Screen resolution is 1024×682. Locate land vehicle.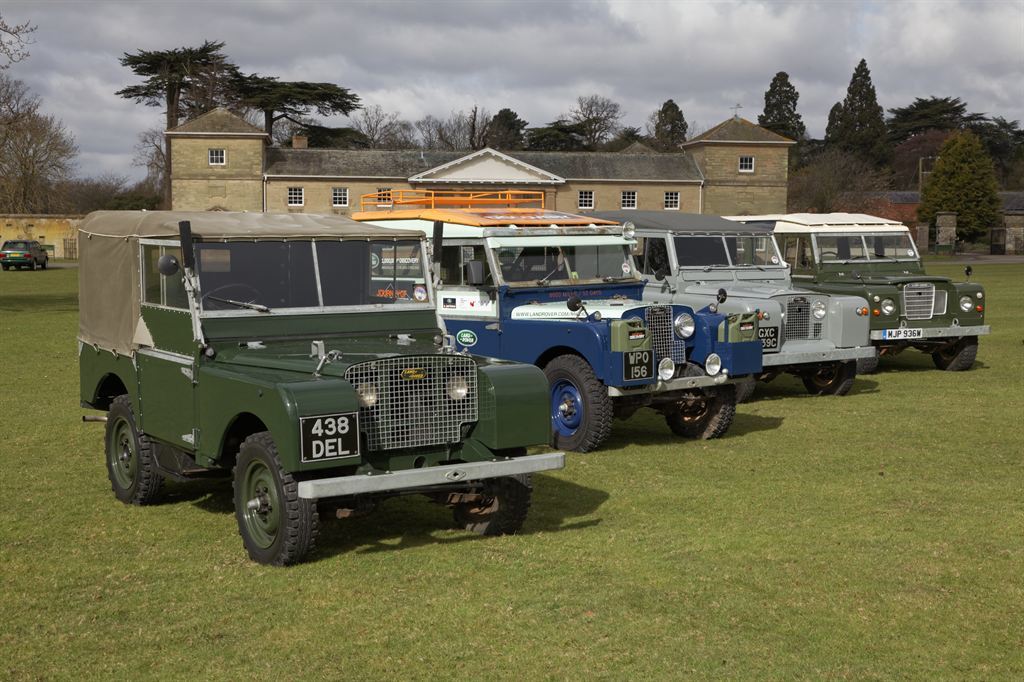
348/188/766/452.
